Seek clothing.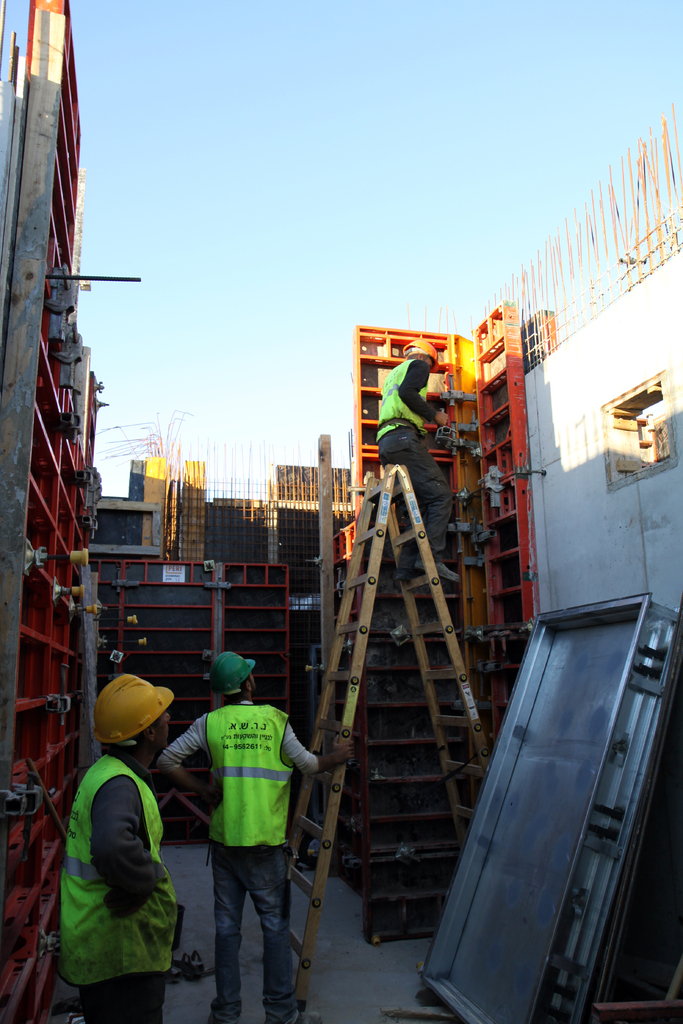
detection(158, 706, 318, 1023).
